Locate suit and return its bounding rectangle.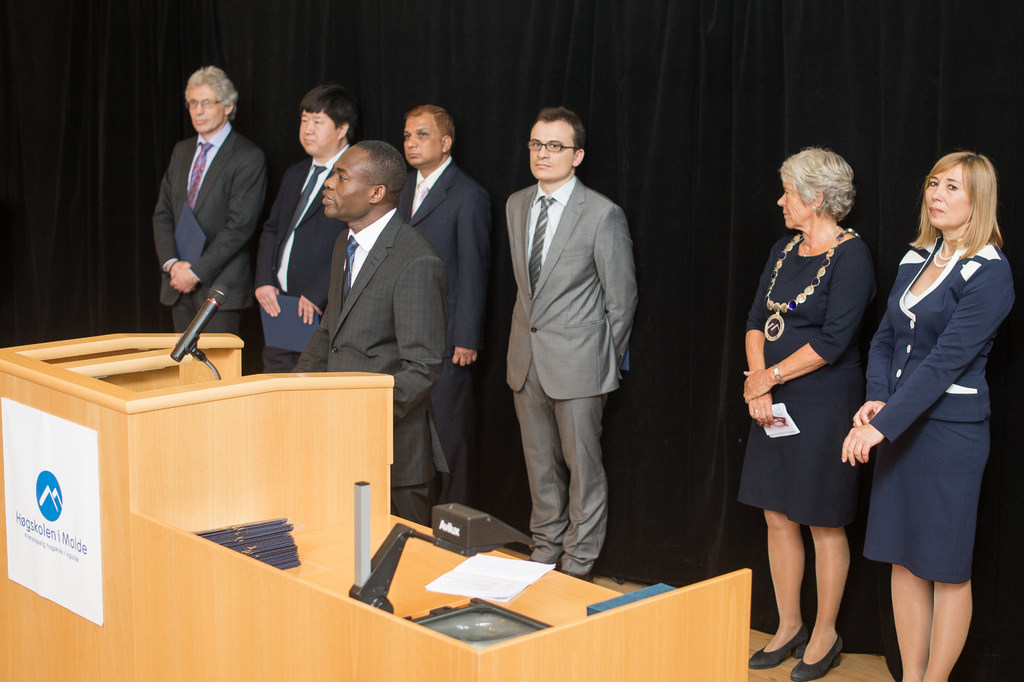
[860, 233, 1018, 443].
